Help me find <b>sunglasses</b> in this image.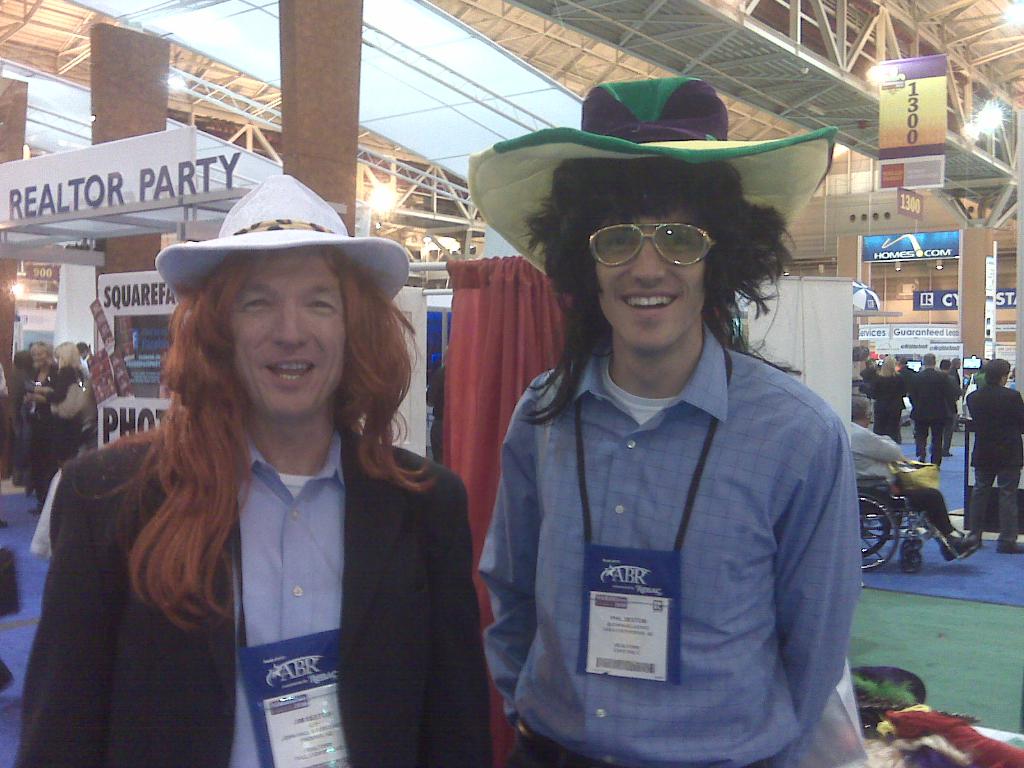
Found it: [585,221,718,268].
